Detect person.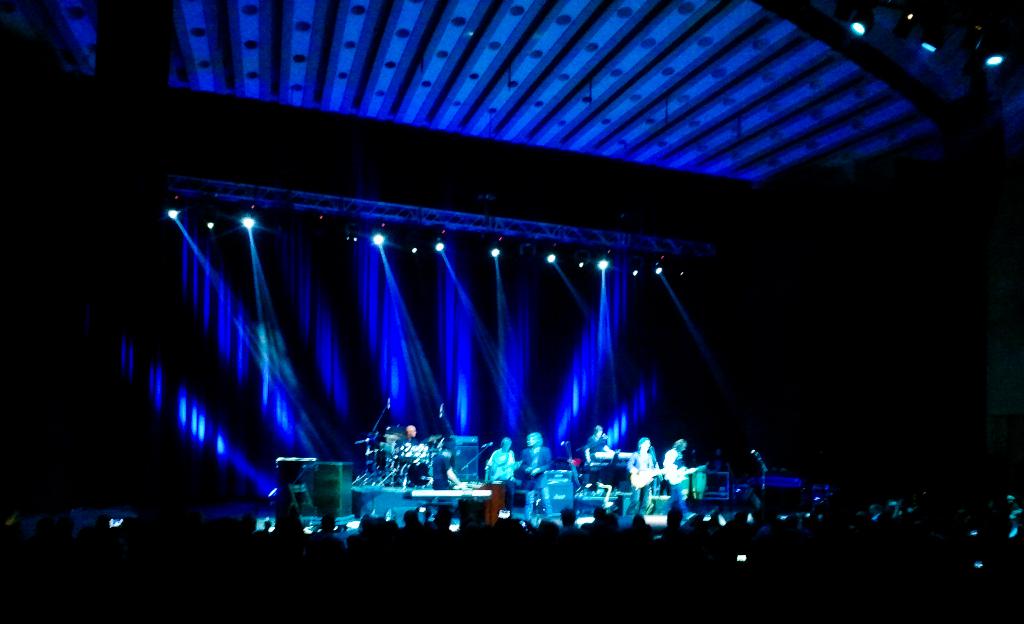
Detected at {"left": 515, "top": 427, "right": 556, "bottom": 491}.
